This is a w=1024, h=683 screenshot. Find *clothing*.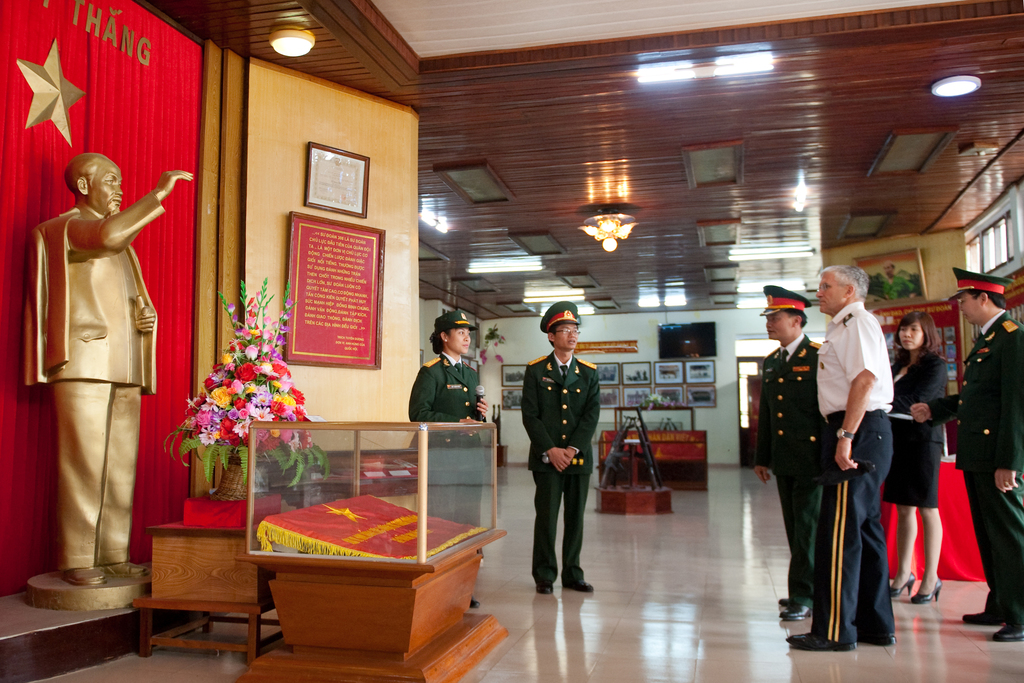
Bounding box: pyautogui.locateOnScreen(890, 336, 945, 513).
